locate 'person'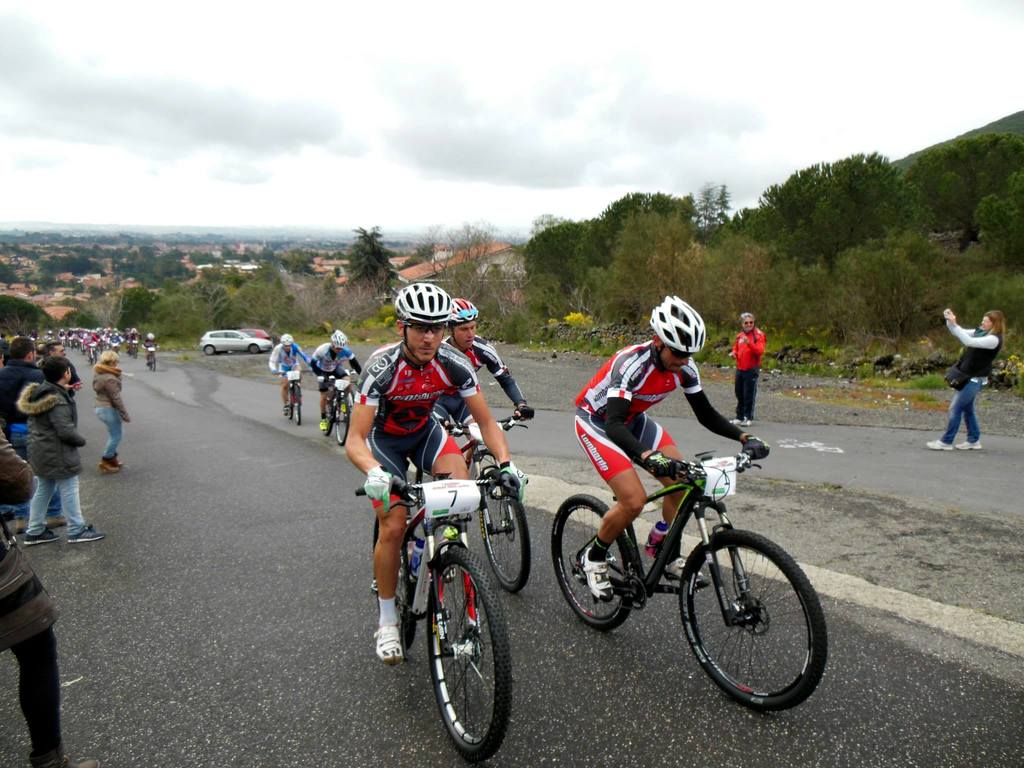
<region>89, 356, 132, 466</region>
